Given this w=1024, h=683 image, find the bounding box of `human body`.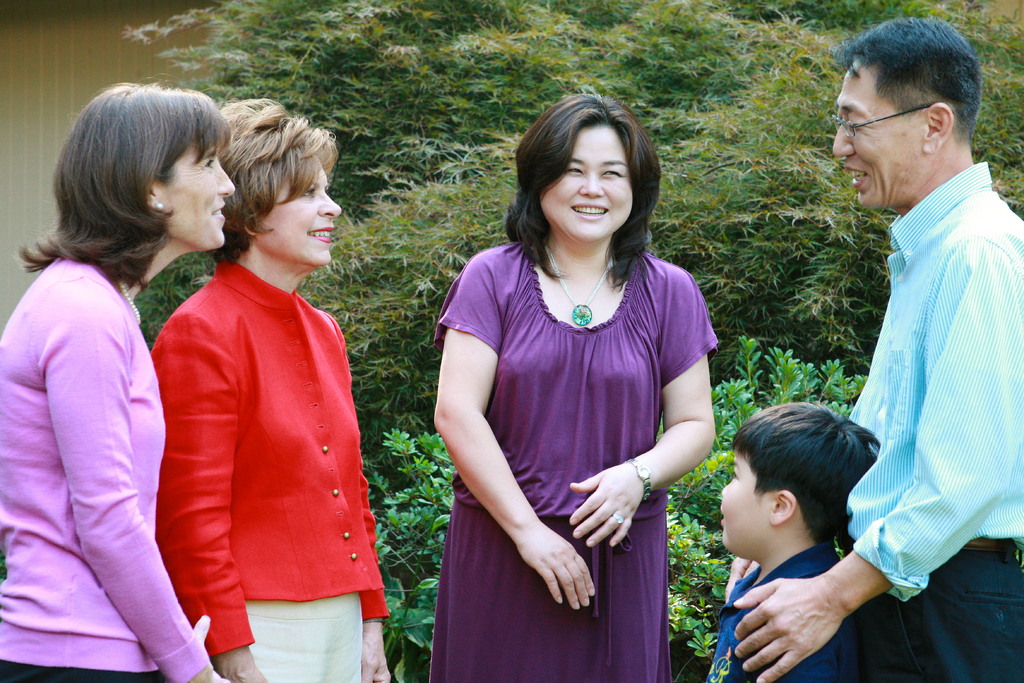
425,90,712,682.
